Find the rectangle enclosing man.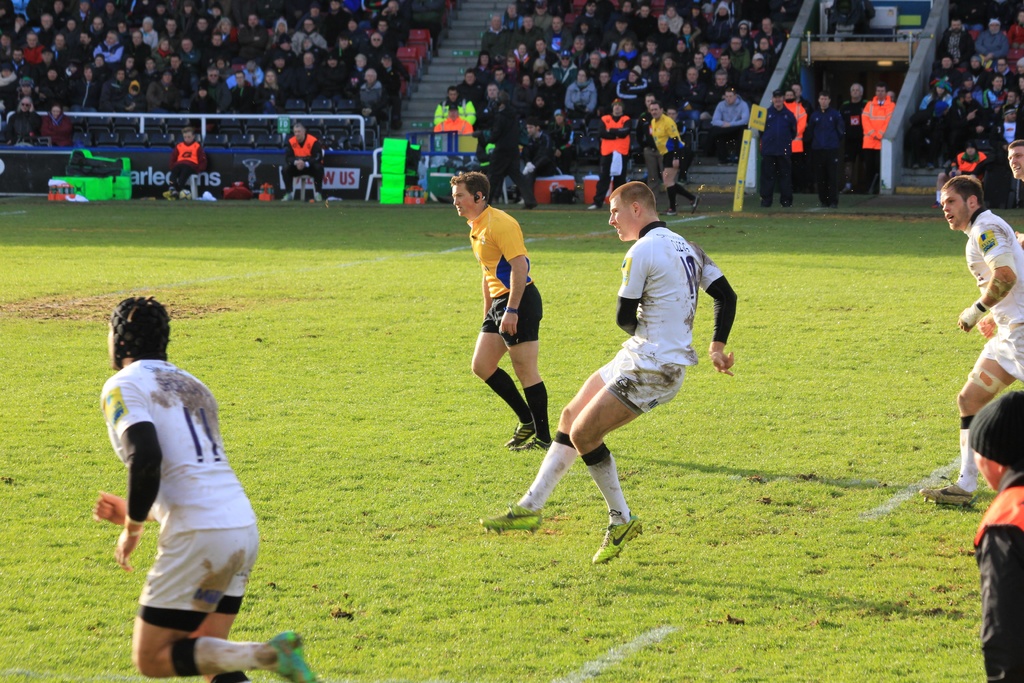
bbox=[995, 102, 1022, 149].
